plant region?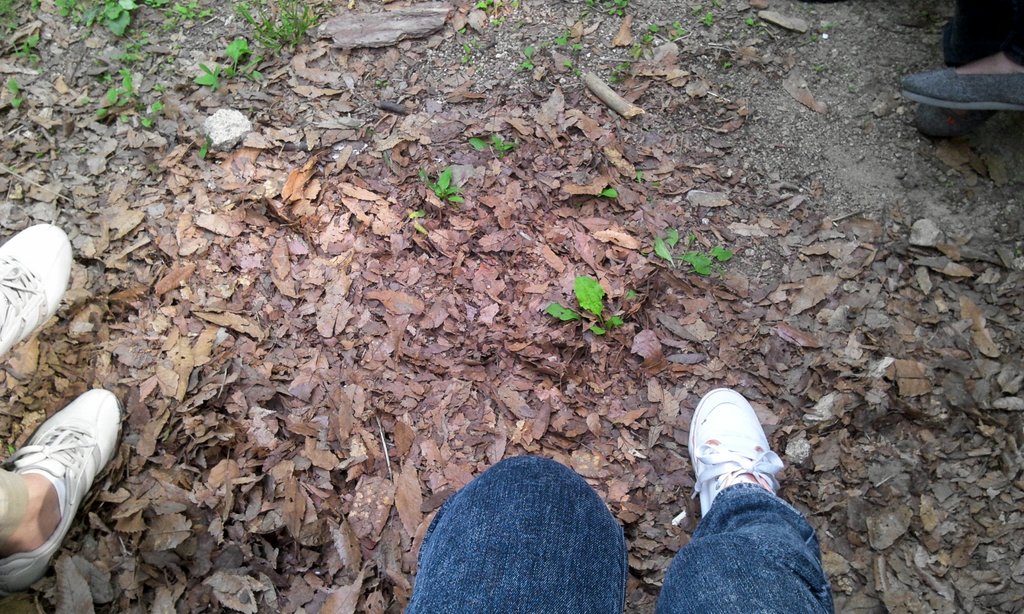
<bbox>600, 0, 628, 20</bbox>
